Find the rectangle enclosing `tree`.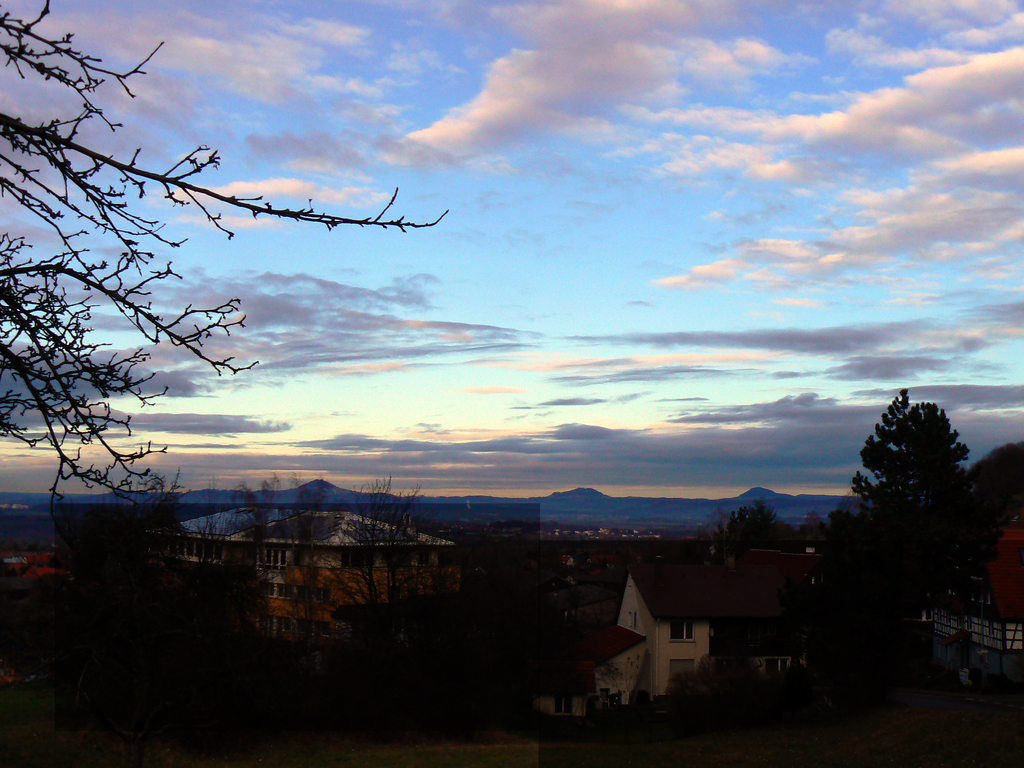
rect(968, 440, 1023, 522).
